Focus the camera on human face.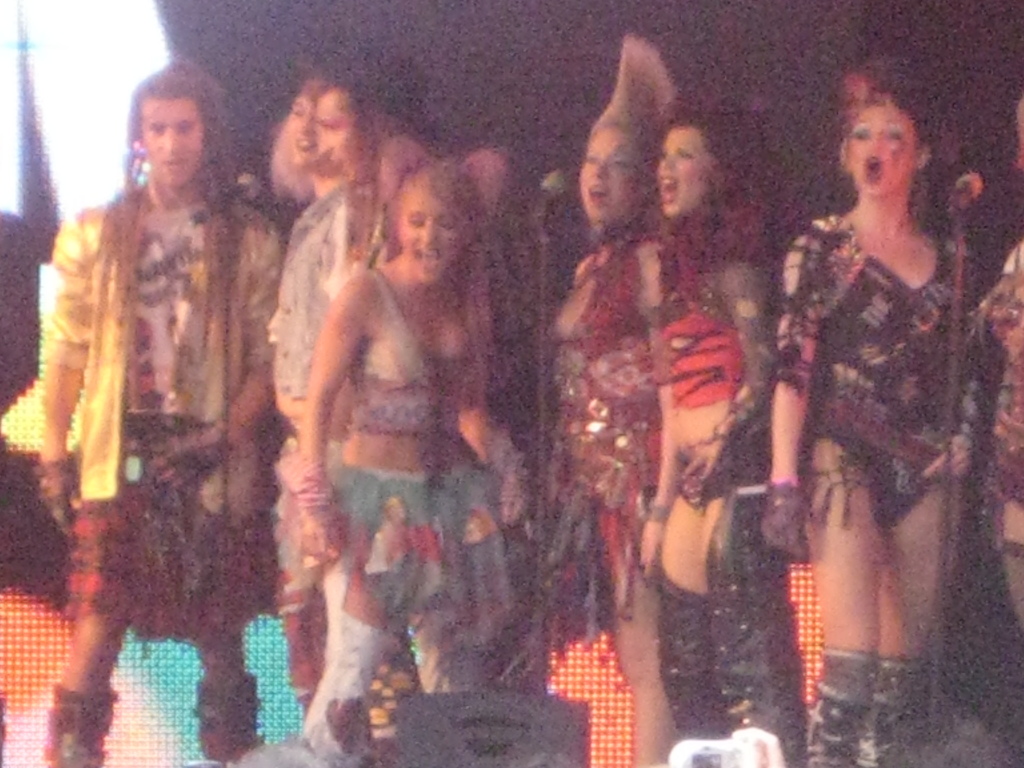
Focus region: <bbox>659, 126, 717, 219</bbox>.
